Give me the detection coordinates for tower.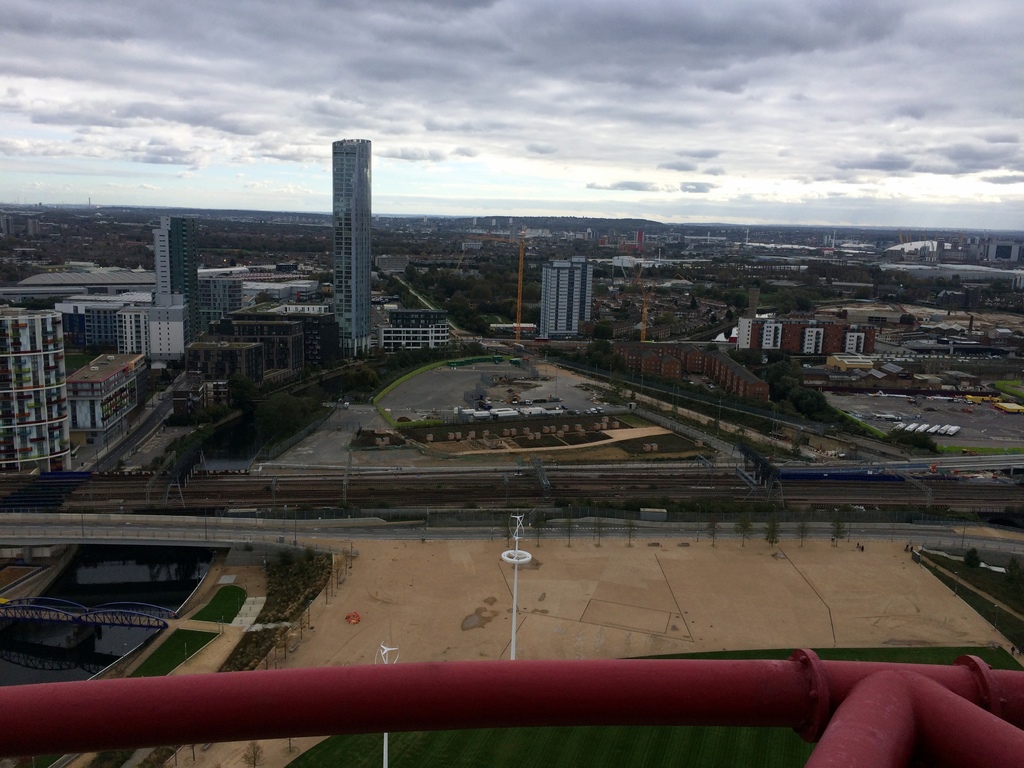
region(52, 287, 157, 371).
